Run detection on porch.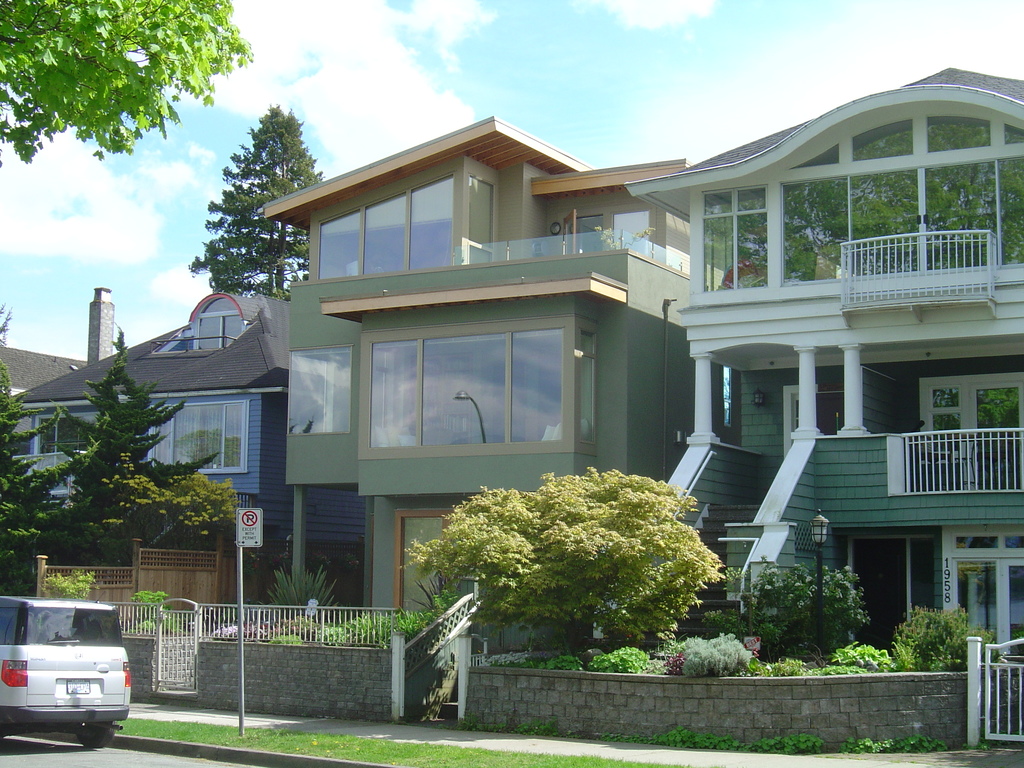
Result: select_region(876, 422, 1023, 502).
